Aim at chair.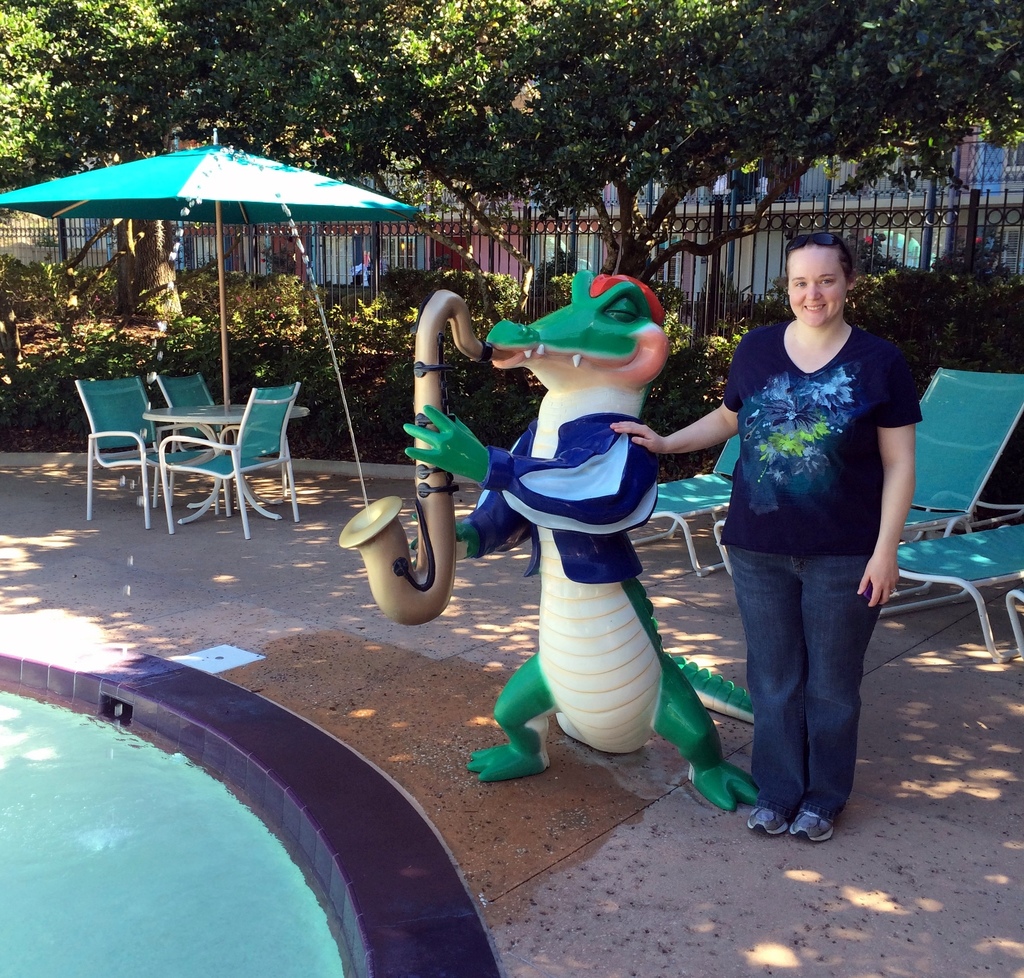
Aimed at (157,378,302,534).
